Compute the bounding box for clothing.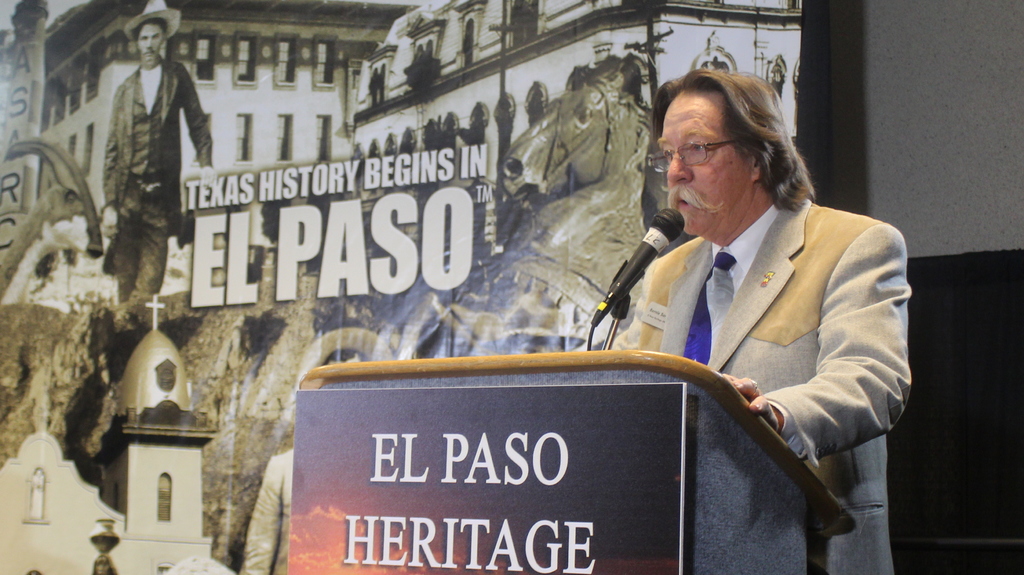
103:58:220:315.
